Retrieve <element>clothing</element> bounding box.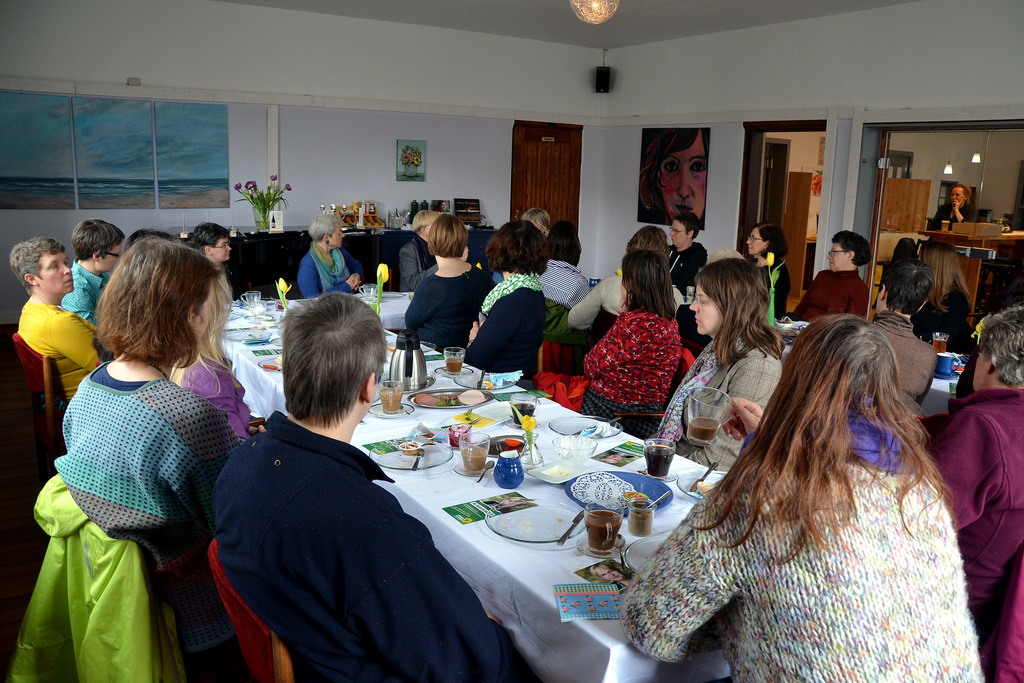
Bounding box: <box>936,379,1023,611</box>.
